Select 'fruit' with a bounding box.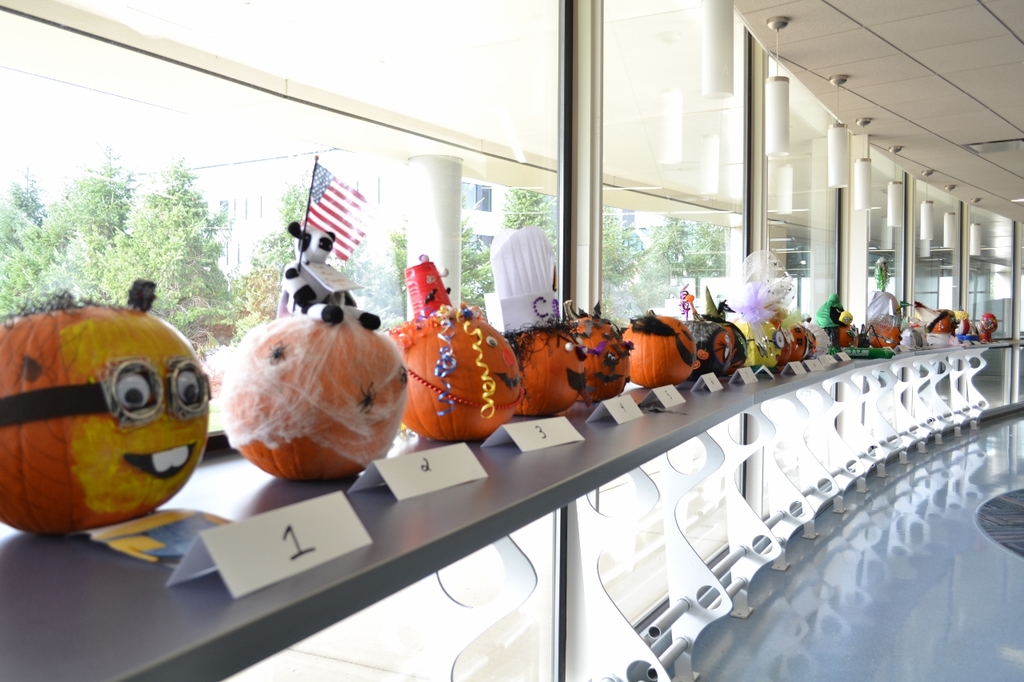
[215,319,397,479].
